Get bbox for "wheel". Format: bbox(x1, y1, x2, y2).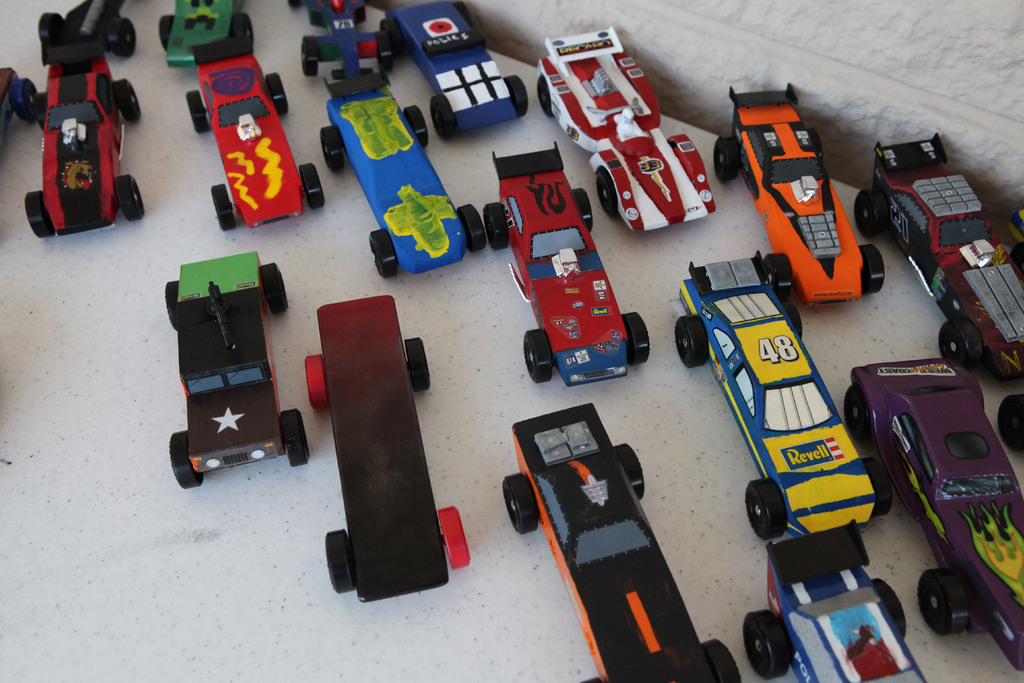
bbox(522, 325, 554, 385).
